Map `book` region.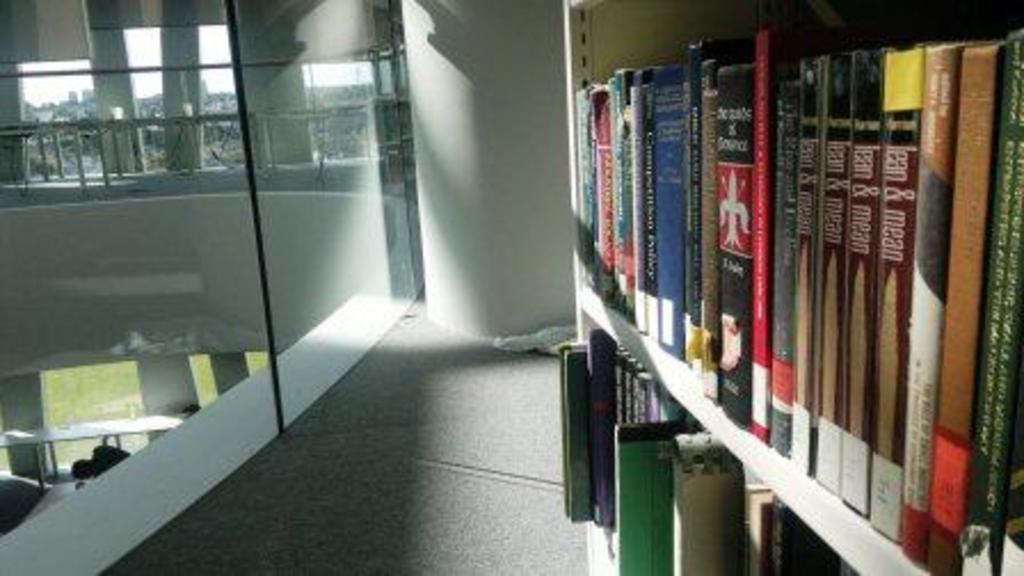
Mapped to (969, 32, 1022, 574).
